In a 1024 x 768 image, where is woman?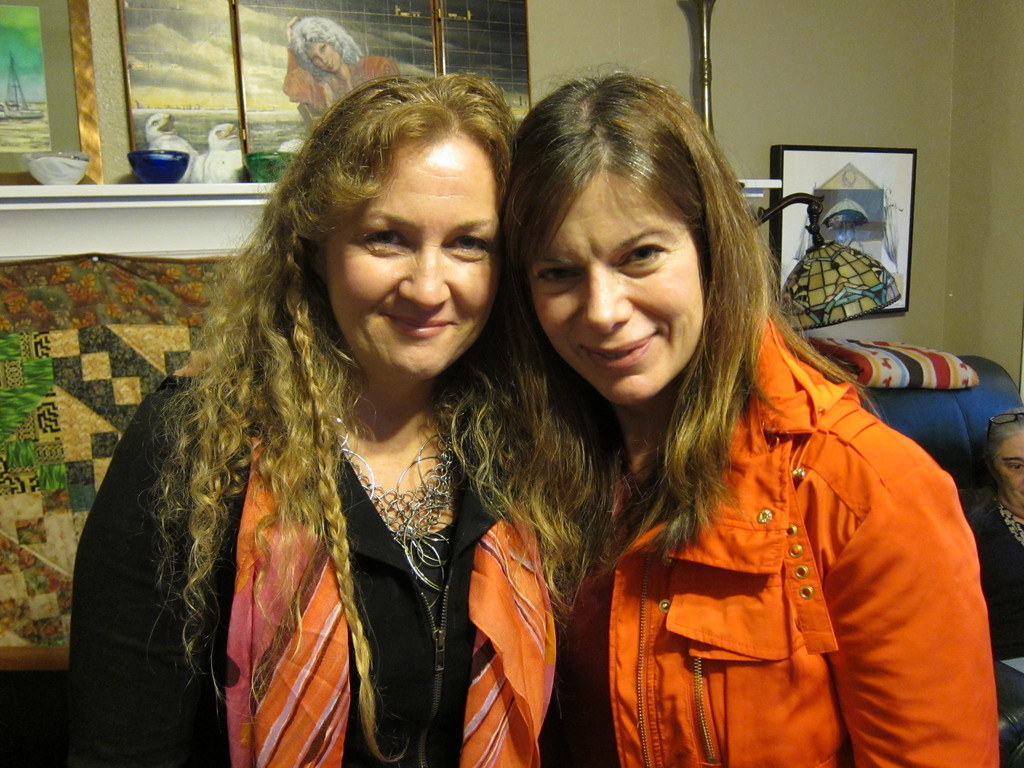
<bbox>474, 67, 986, 767</bbox>.
